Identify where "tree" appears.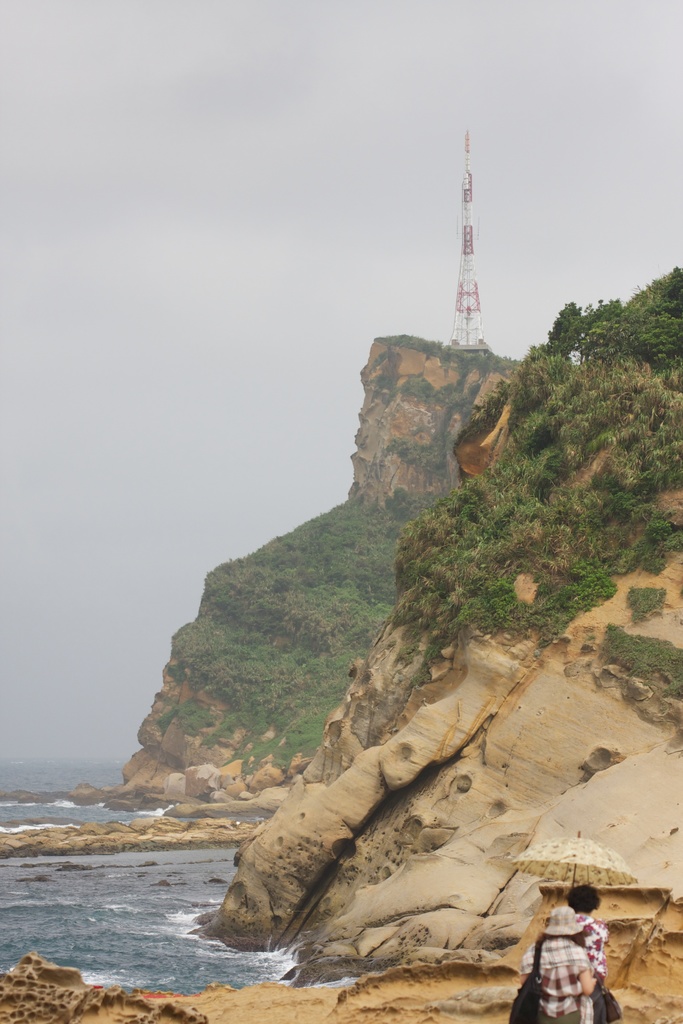
Appears at [540, 294, 586, 363].
